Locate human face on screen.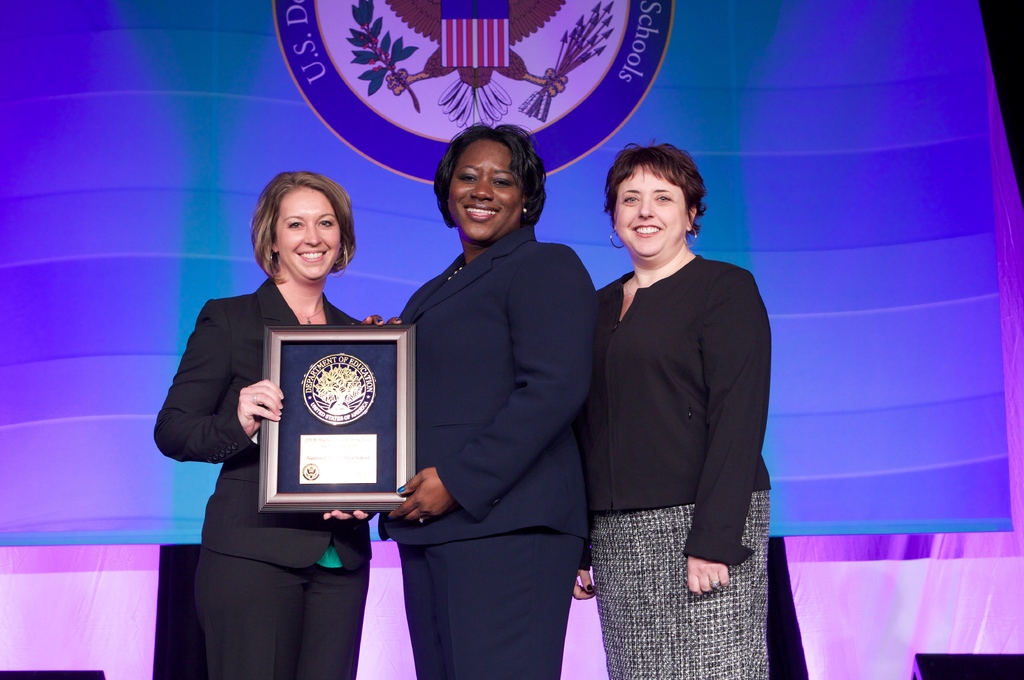
On screen at {"left": 275, "top": 186, "right": 339, "bottom": 282}.
